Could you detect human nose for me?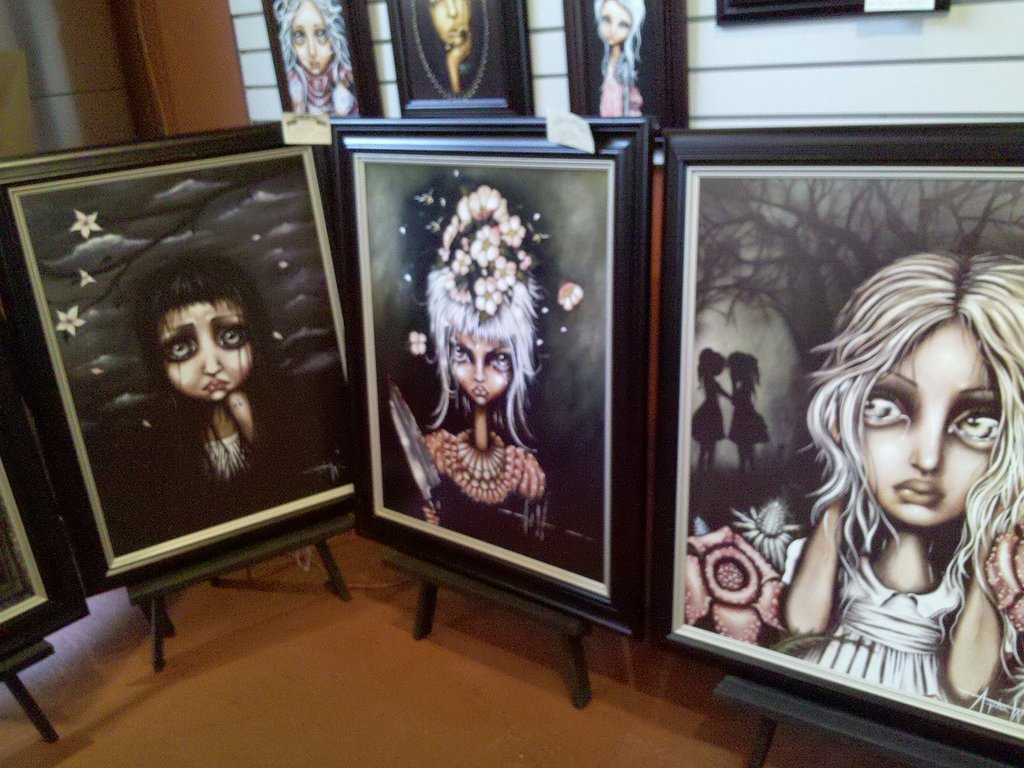
Detection result: bbox(201, 340, 222, 378).
